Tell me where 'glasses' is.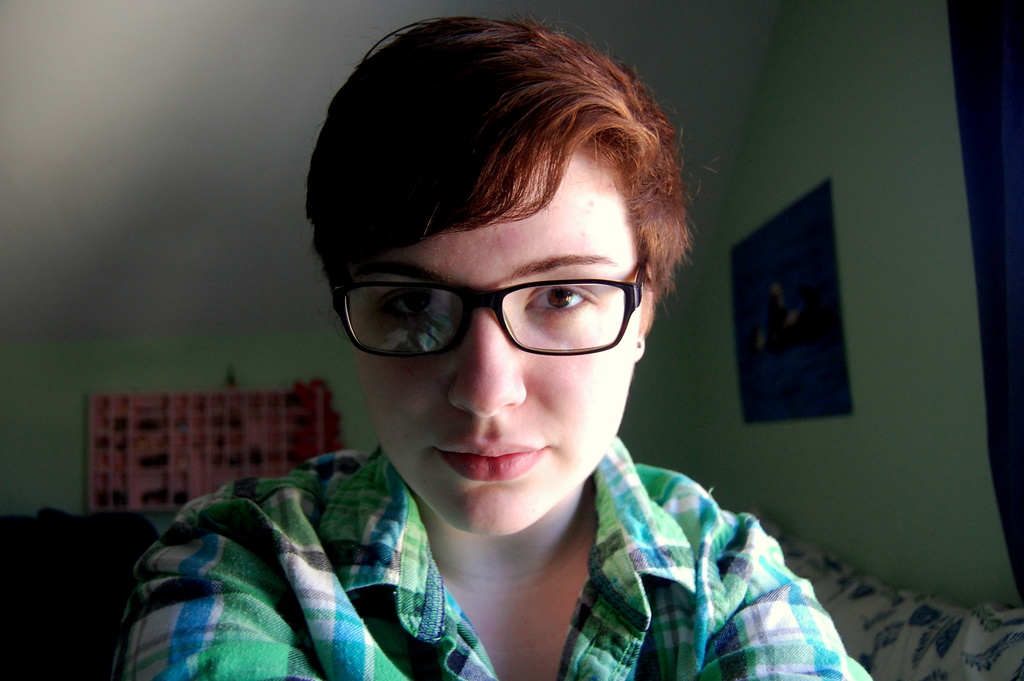
'glasses' is at (x1=330, y1=259, x2=648, y2=365).
